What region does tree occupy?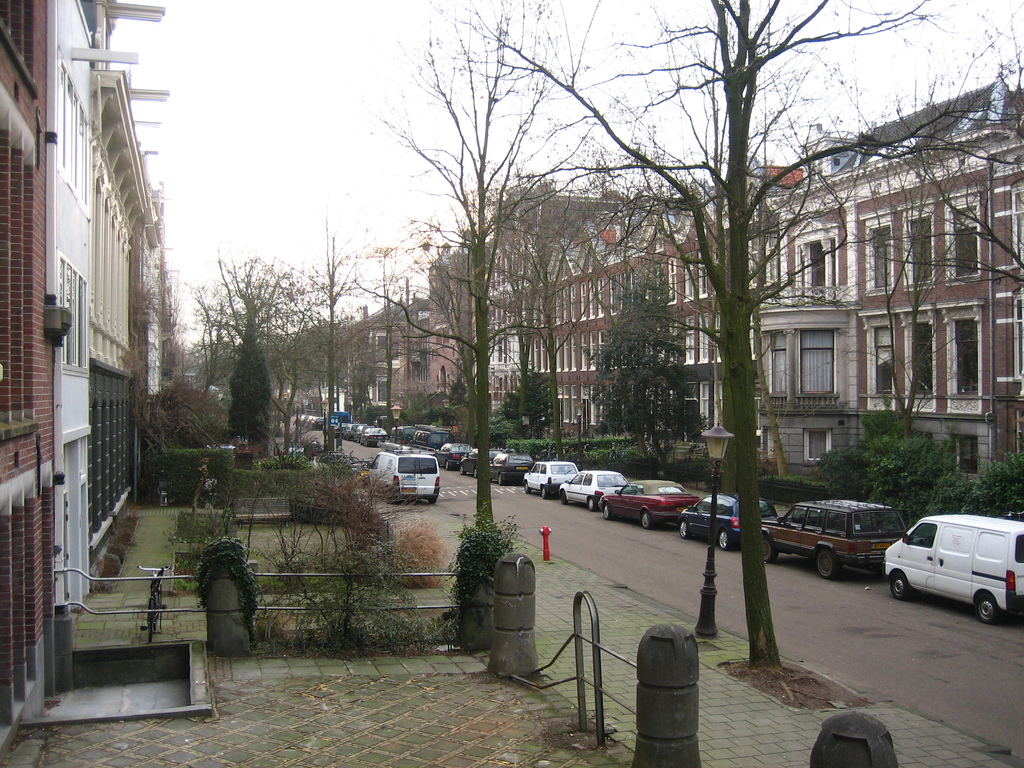
x1=597, y1=264, x2=712, y2=467.
